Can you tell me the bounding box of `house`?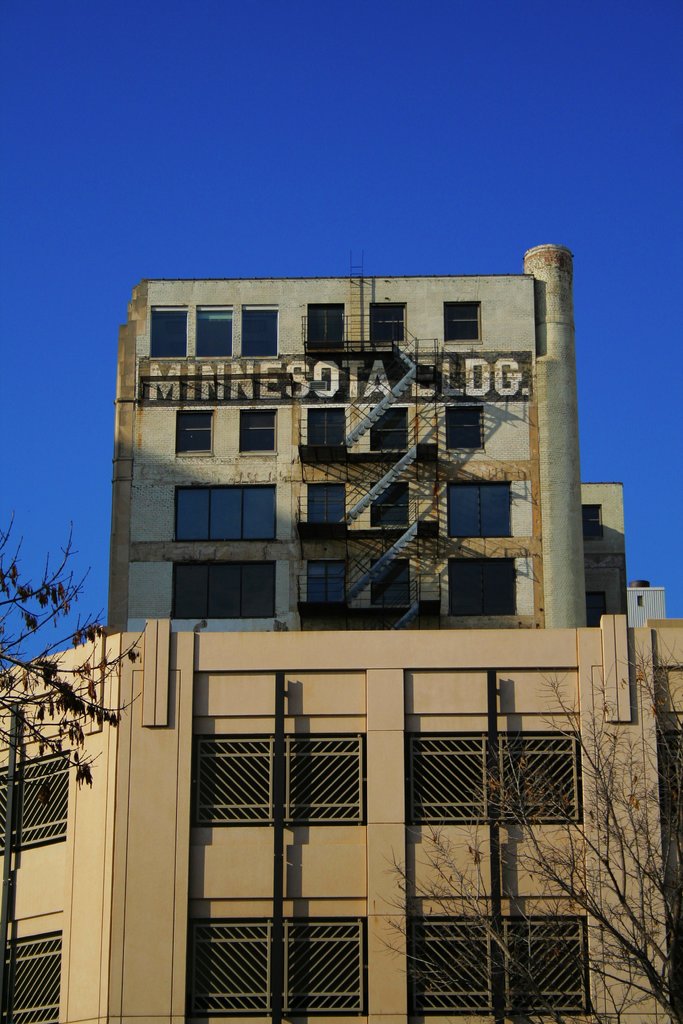
detection(75, 588, 682, 989).
